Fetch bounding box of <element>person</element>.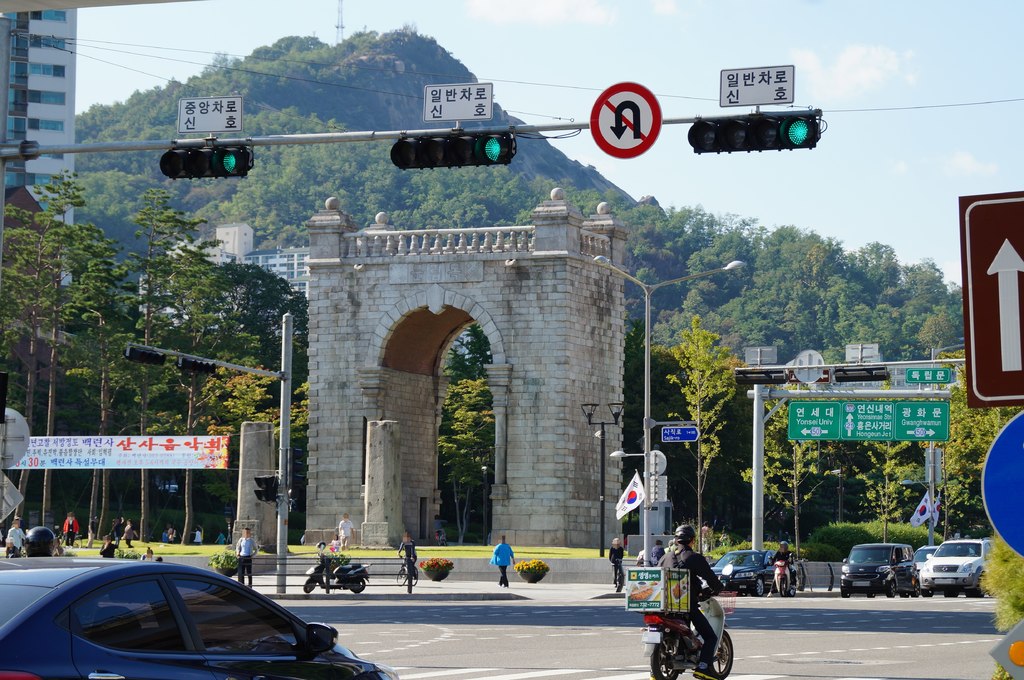
Bbox: region(236, 522, 259, 588).
